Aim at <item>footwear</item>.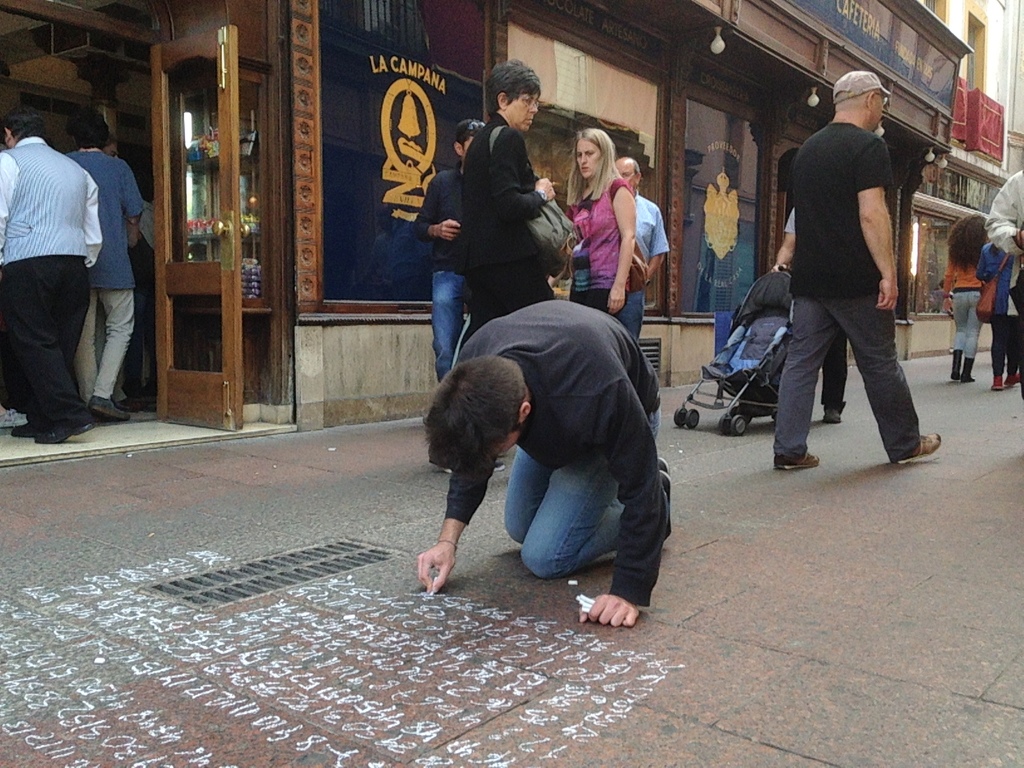
Aimed at bbox=[898, 433, 945, 463].
